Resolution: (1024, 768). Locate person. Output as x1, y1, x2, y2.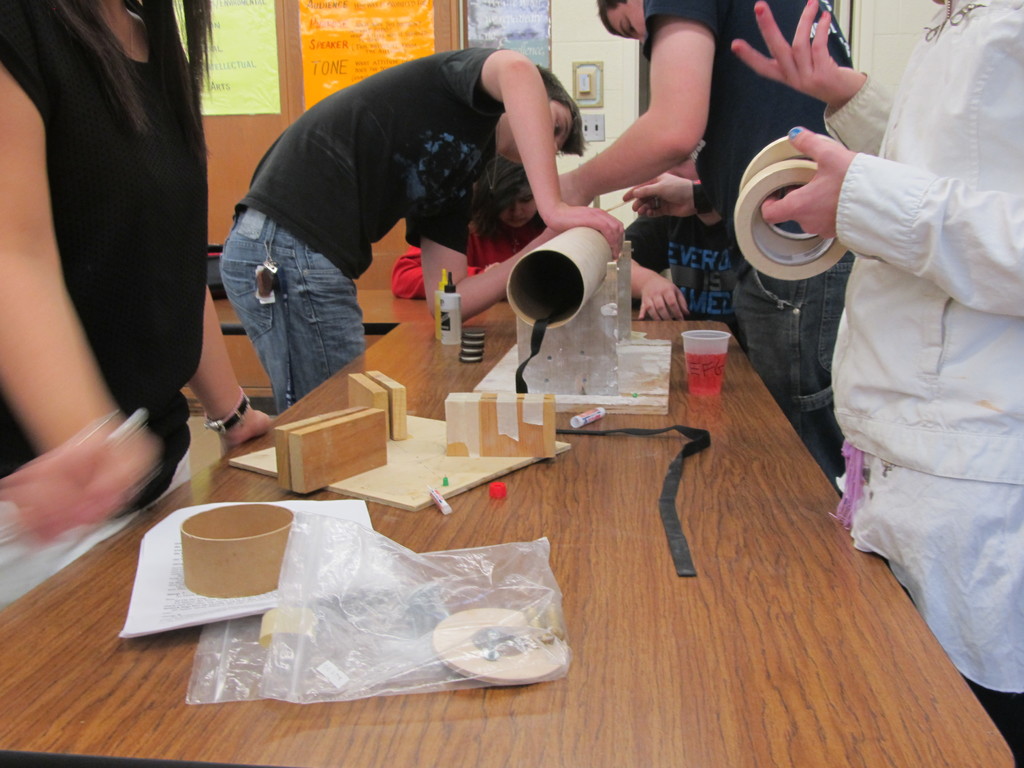
559, 0, 852, 474.
